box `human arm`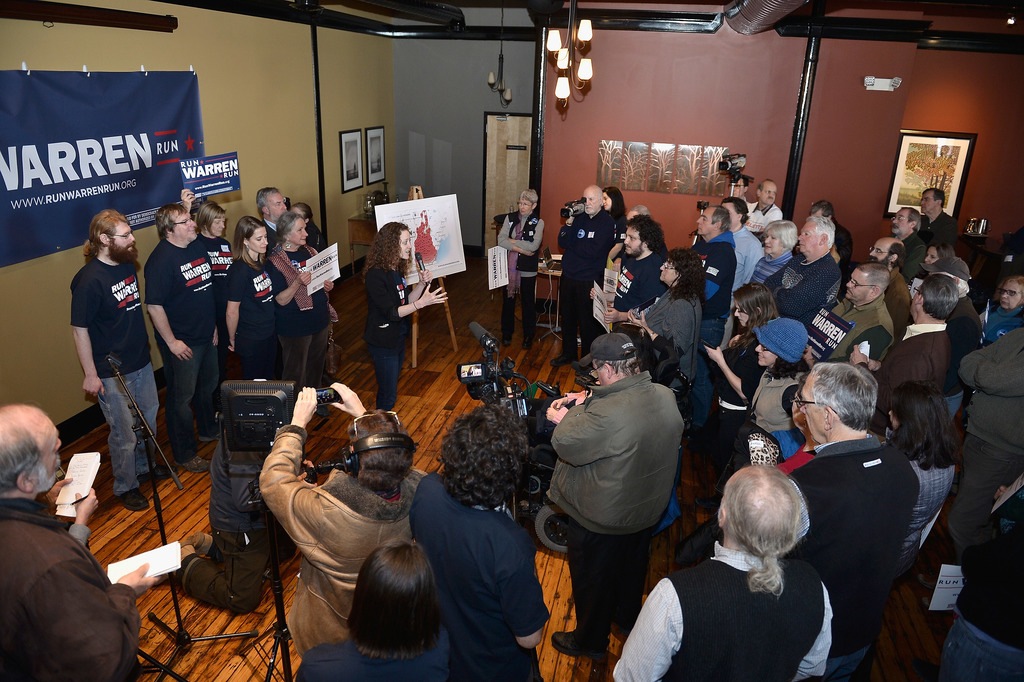
detection(700, 346, 768, 403)
